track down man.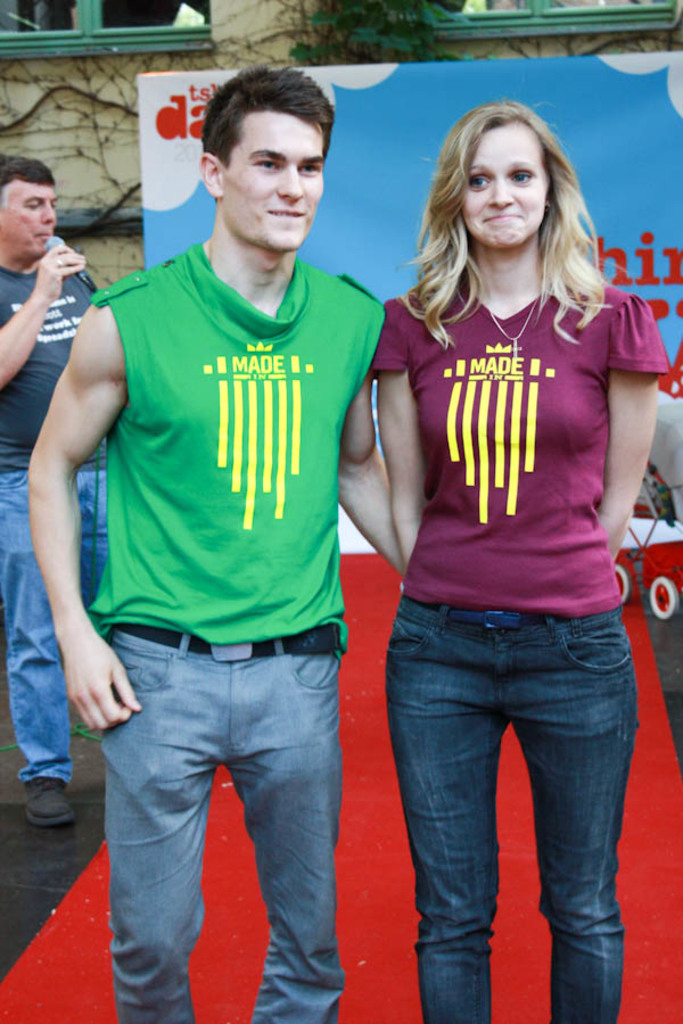
Tracked to crop(0, 157, 105, 825).
